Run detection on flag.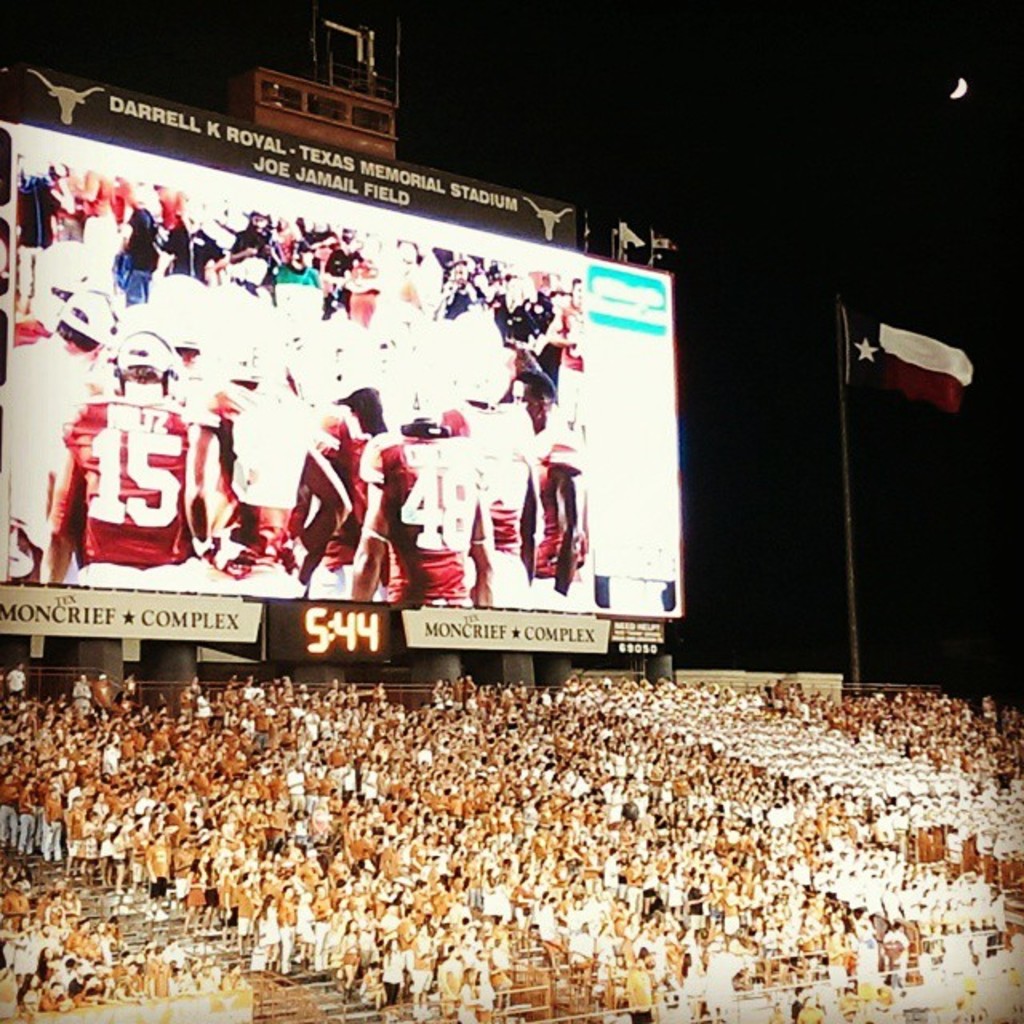
Result: 653,234,675,248.
